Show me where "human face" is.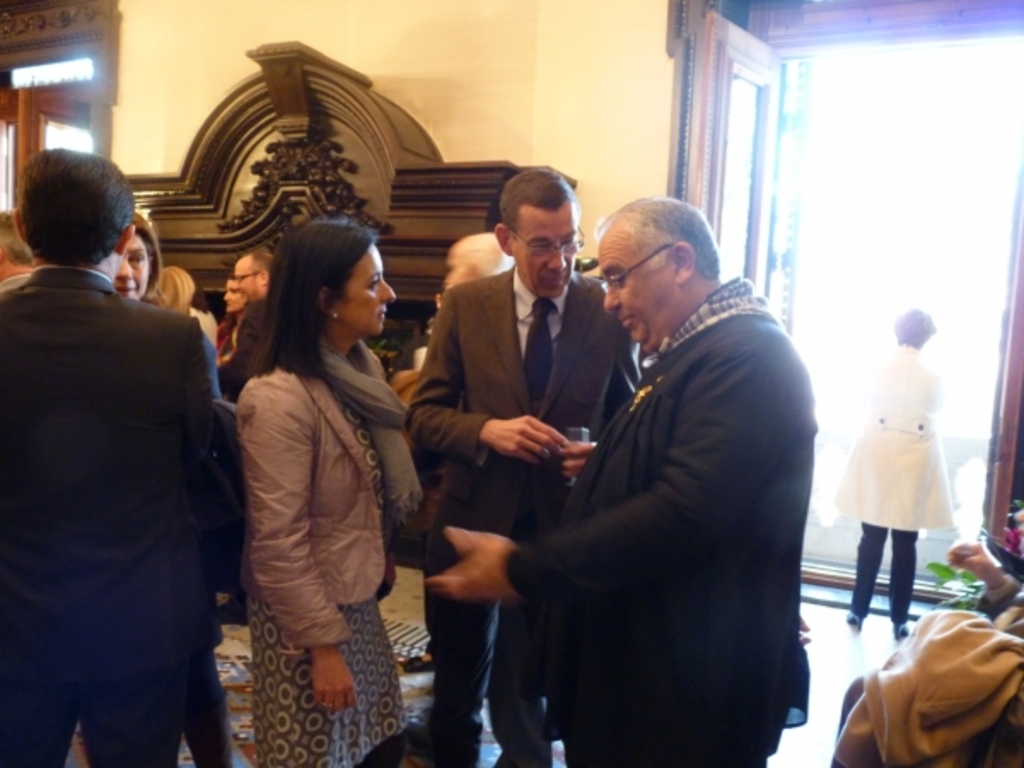
"human face" is at (left=232, top=256, right=258, bottom=300).
